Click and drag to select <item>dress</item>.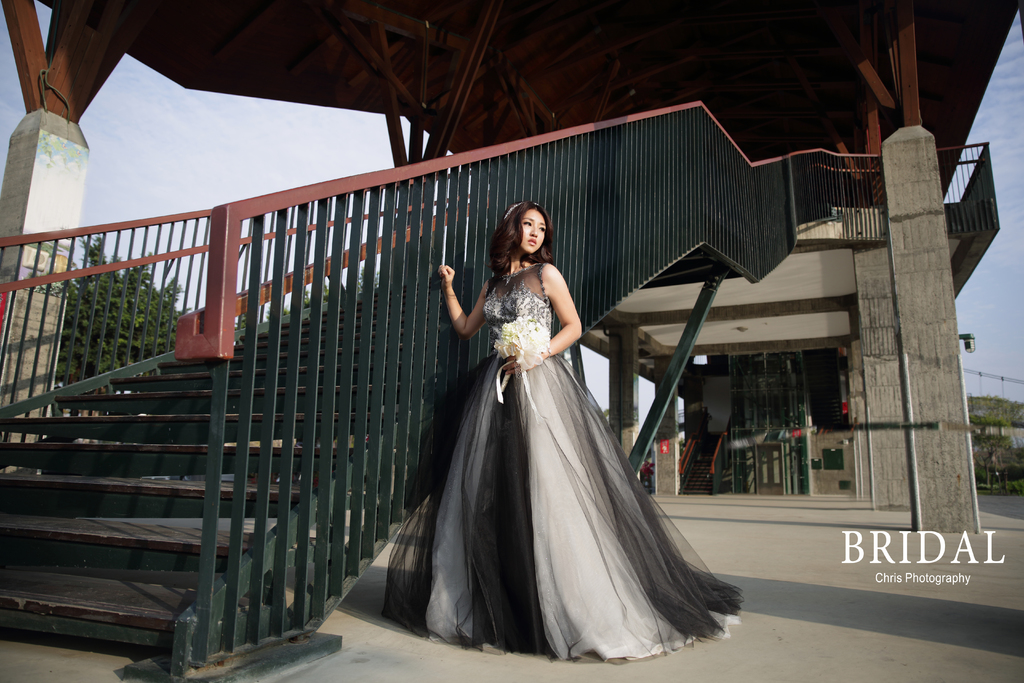
Selection: [379,261,744,661].
